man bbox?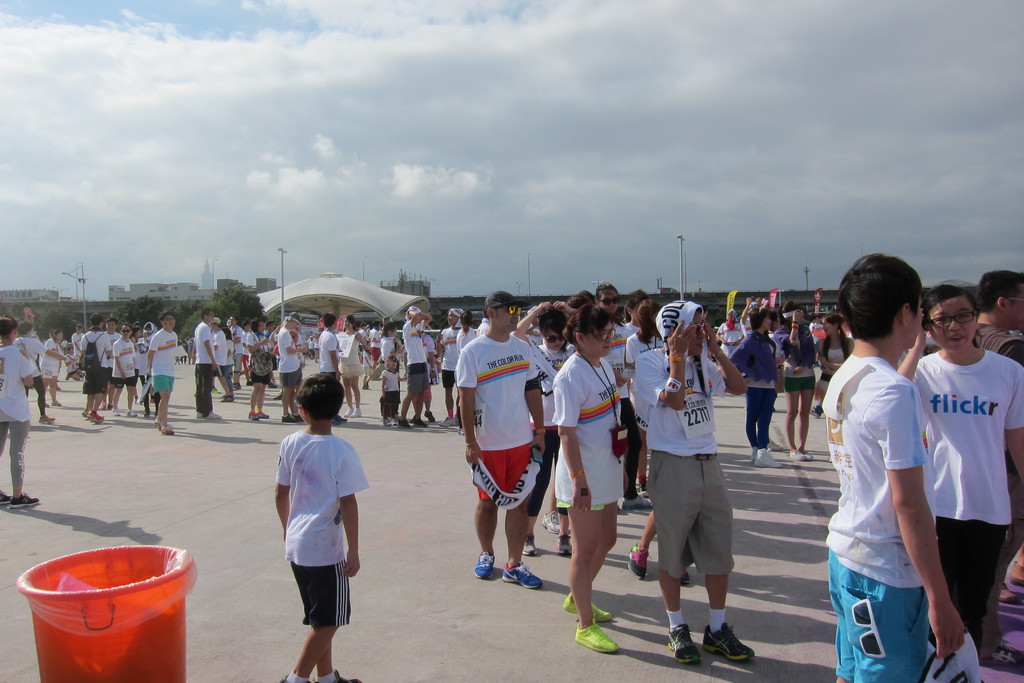
box(227, 311, 243, 388)
